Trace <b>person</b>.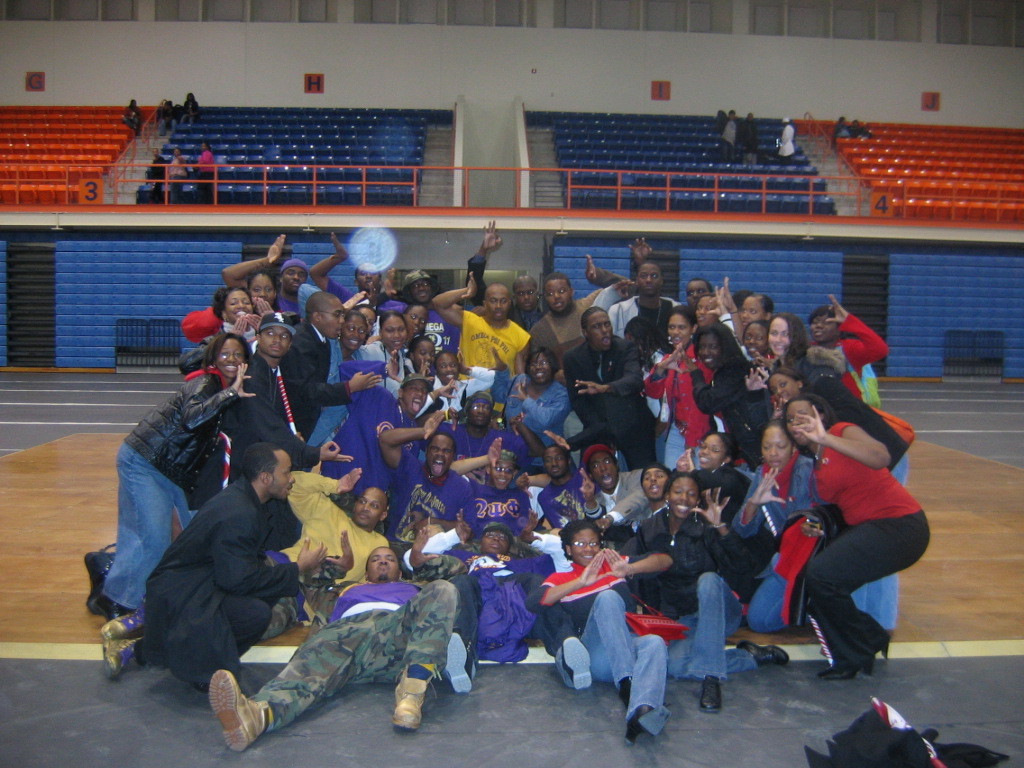
Traced to <region>456, 436, 531, 520</region>.
